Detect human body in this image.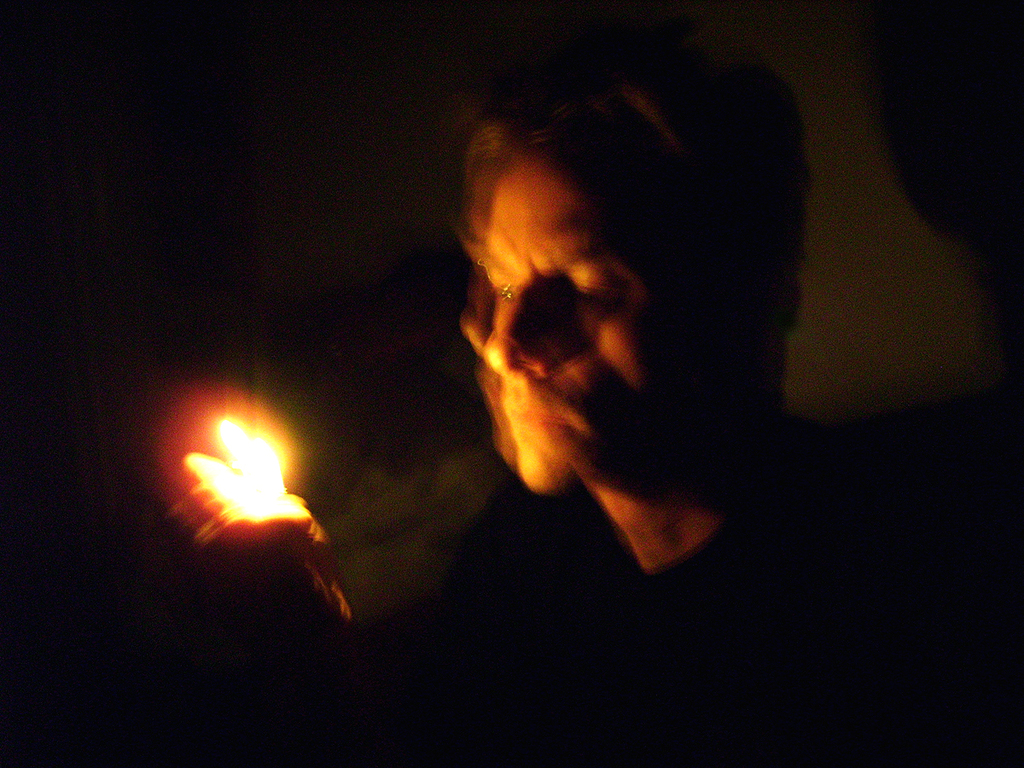
Detection: left=461, top=9, right=1007, bottom=576.
